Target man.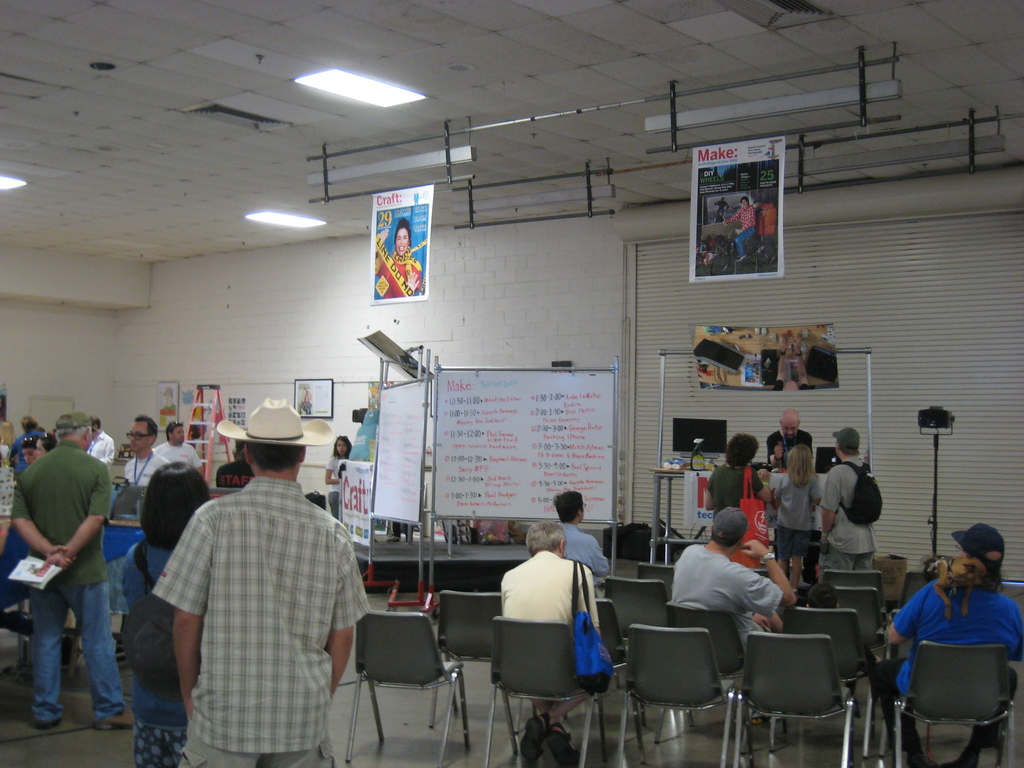
Target region: (493,516,606,767).
